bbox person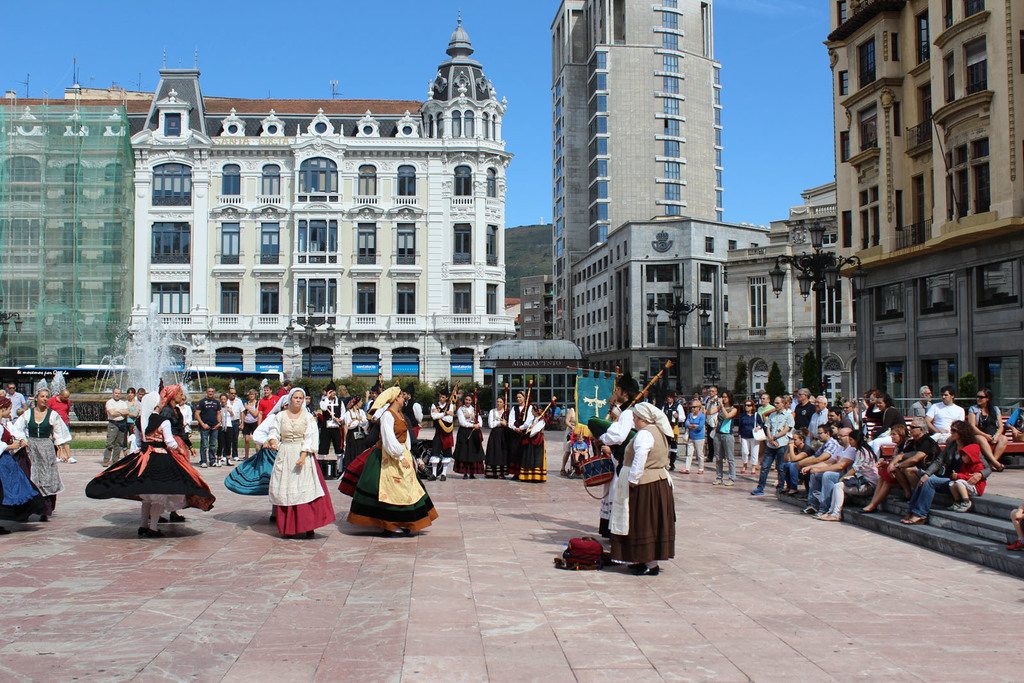
[left=420, top=386, right=442, bottom=477]
